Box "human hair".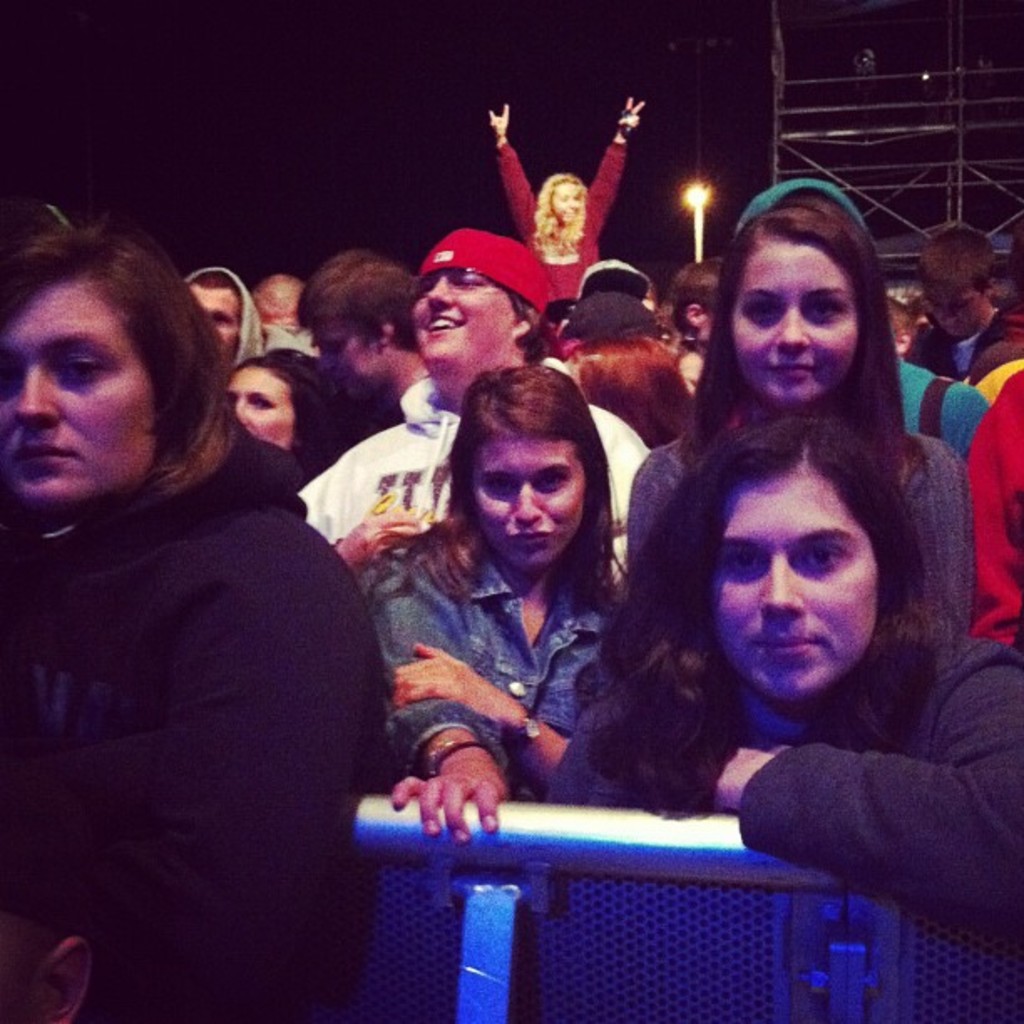
x1=653 y1=256 x2=723 y2=331.
